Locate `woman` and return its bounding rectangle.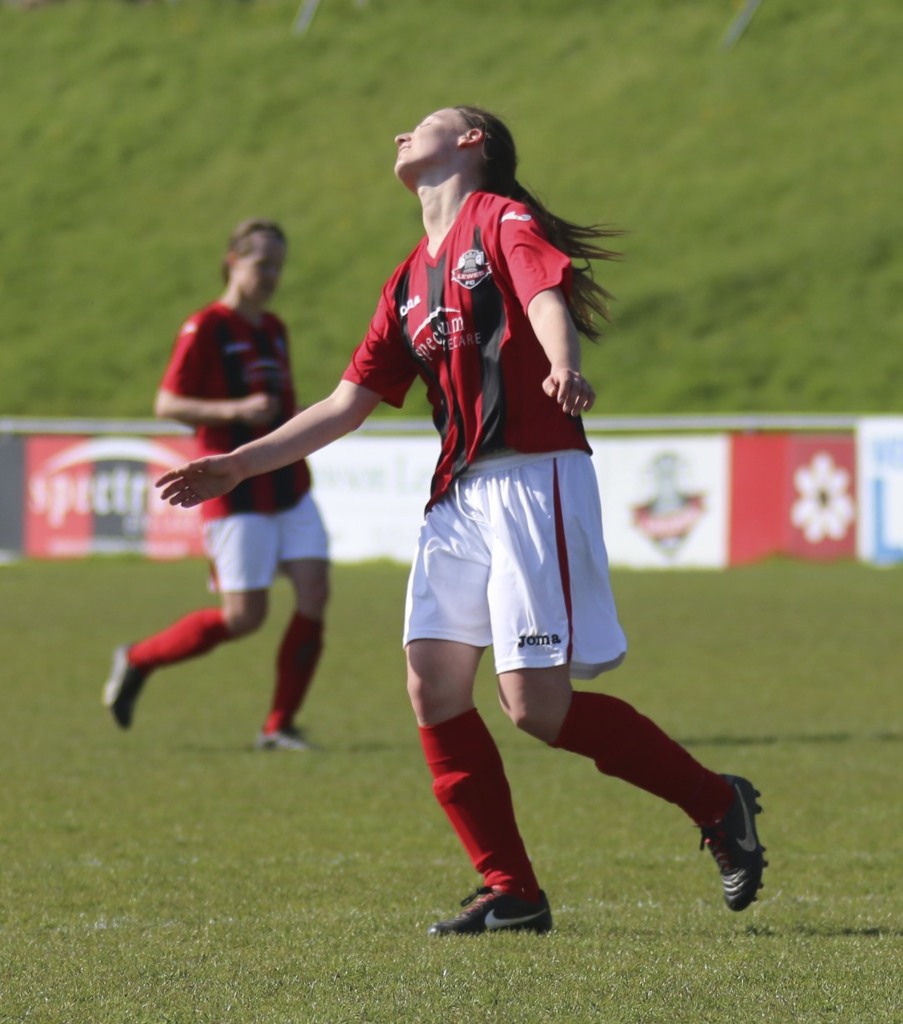
(157, 102, 771, 932).
